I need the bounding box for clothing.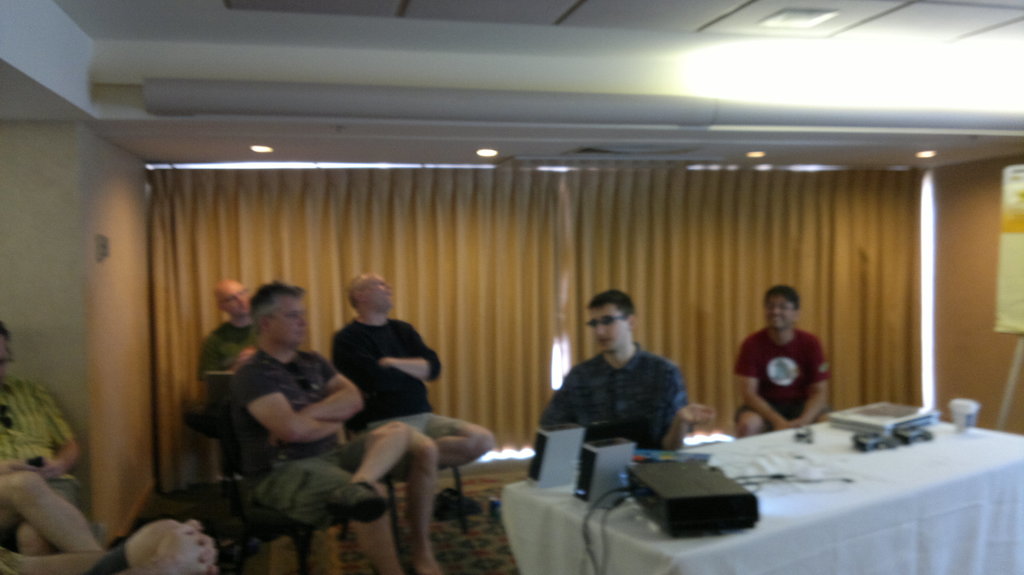
Here it is: pyautogui.locateOnScreen(532, 340, 686, 460).
